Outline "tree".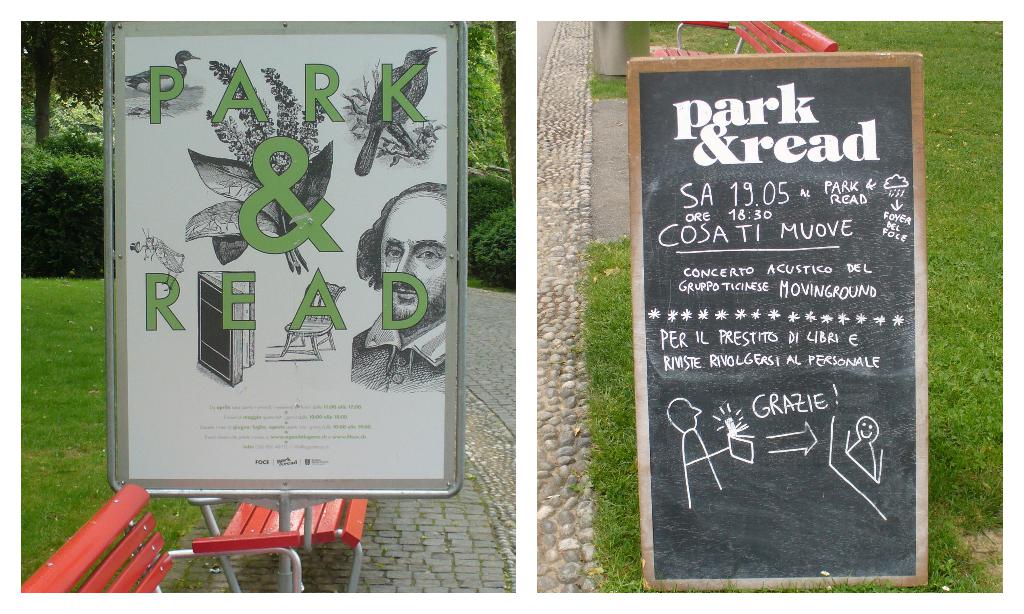
Outline: (460,24,516,175).
